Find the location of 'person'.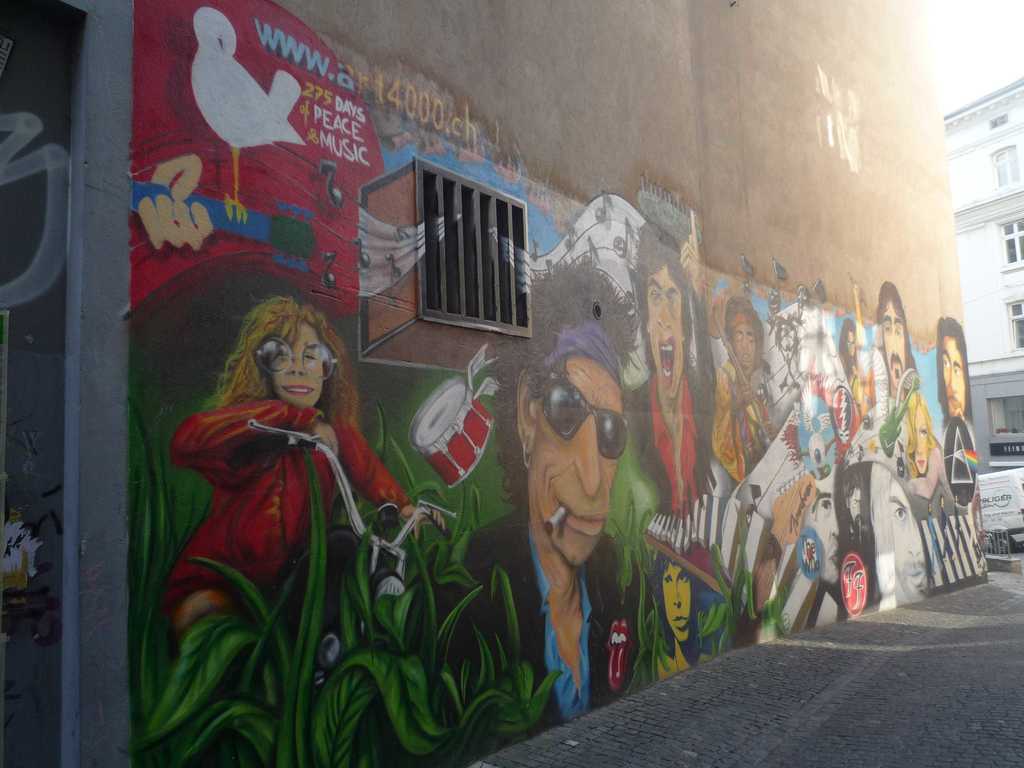
Location: x1=870 y1=279 x2=925 y2=398.
